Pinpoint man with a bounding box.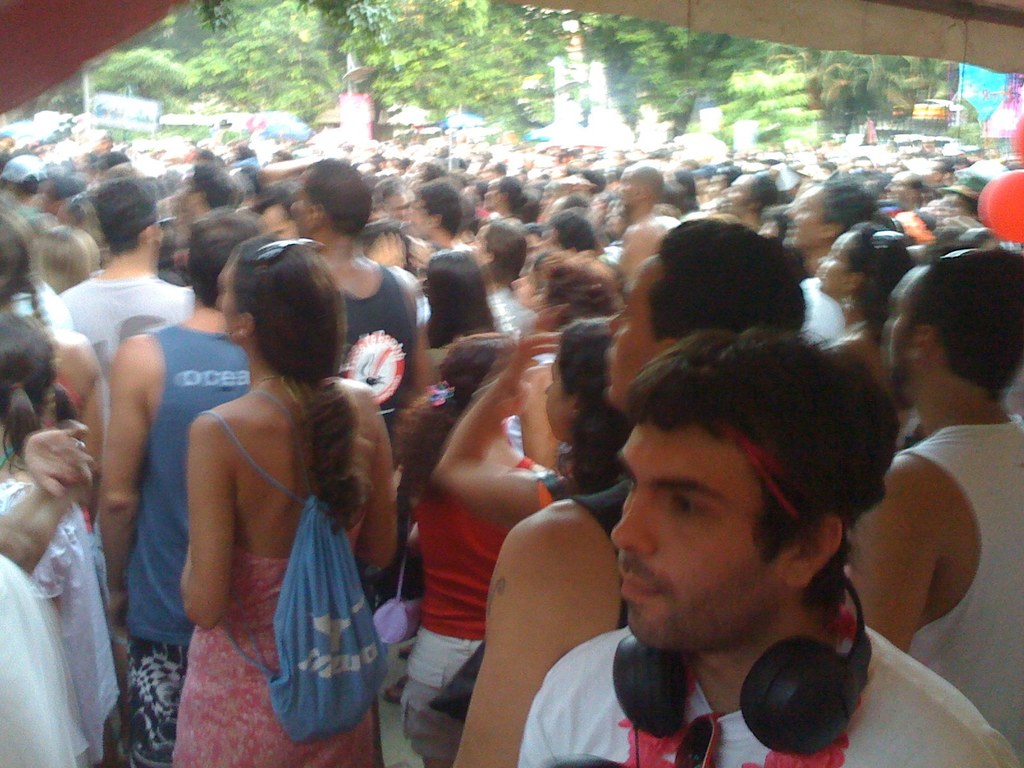
467, 218, 537, 337.
